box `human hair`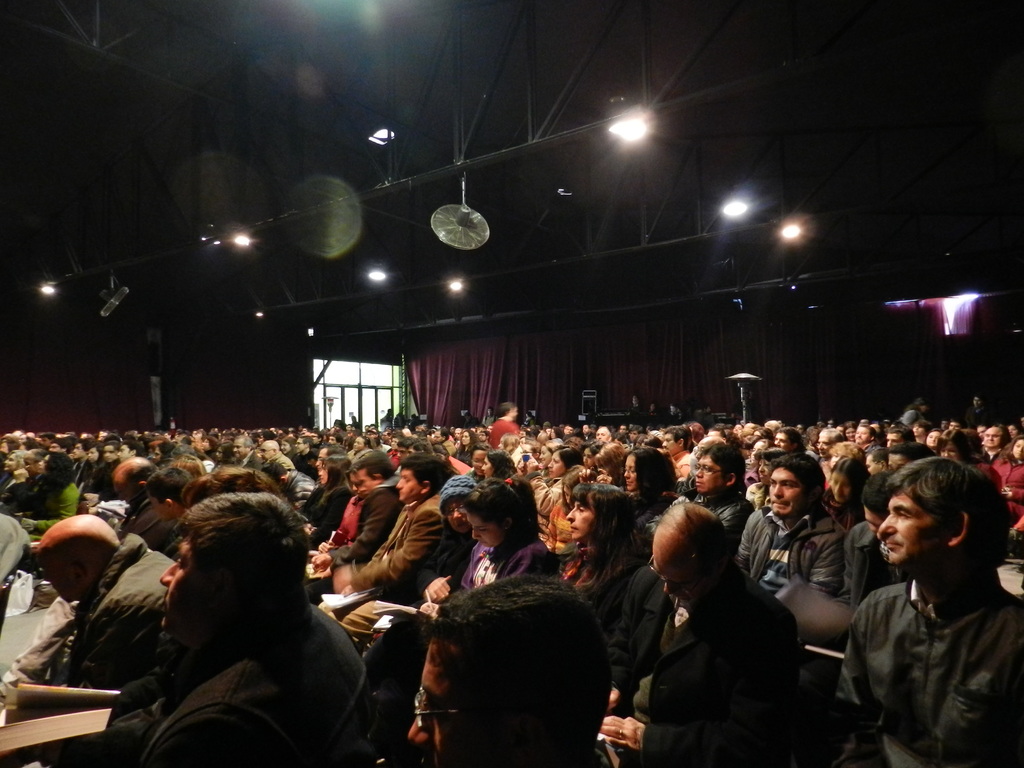
left=575, top=484, right=639, bottom=584
